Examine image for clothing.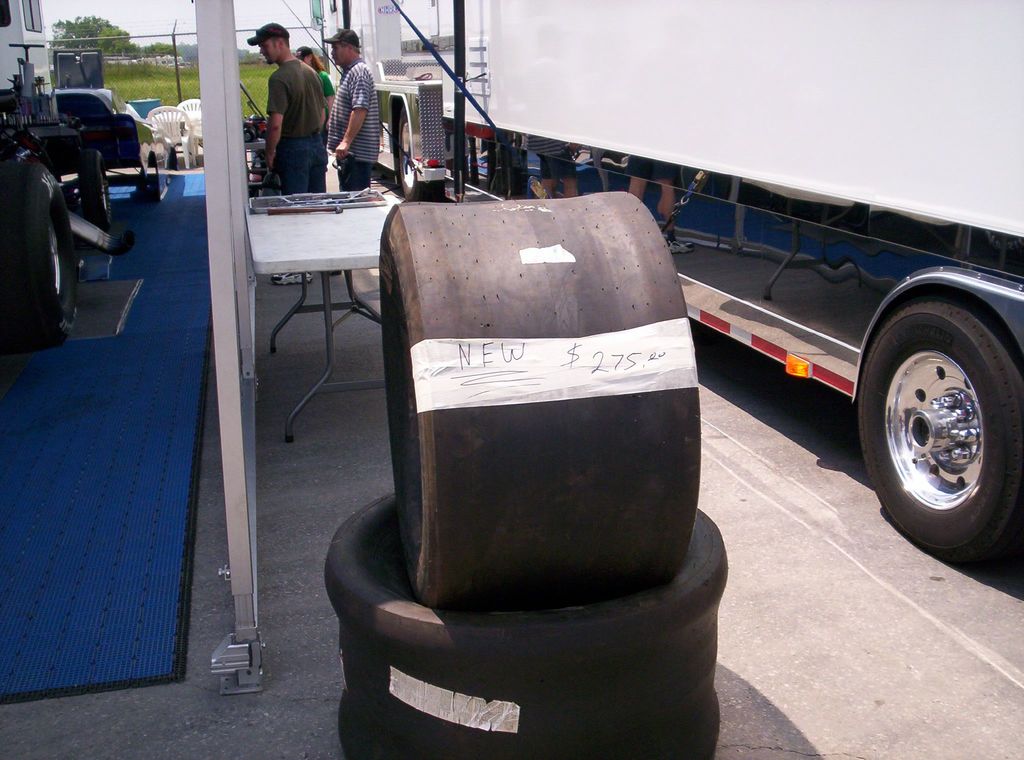
Examination result: [330, 61, 380, 188].
